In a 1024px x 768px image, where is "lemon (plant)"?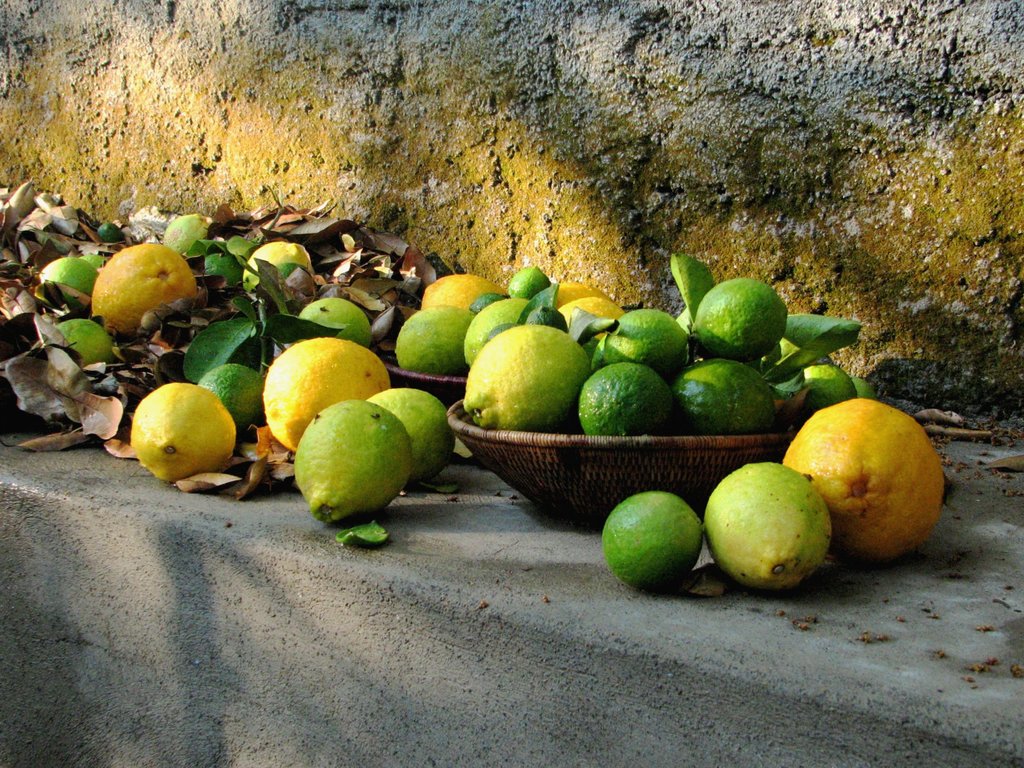
[x1=787, y1=393, x2=947, y2=560].
